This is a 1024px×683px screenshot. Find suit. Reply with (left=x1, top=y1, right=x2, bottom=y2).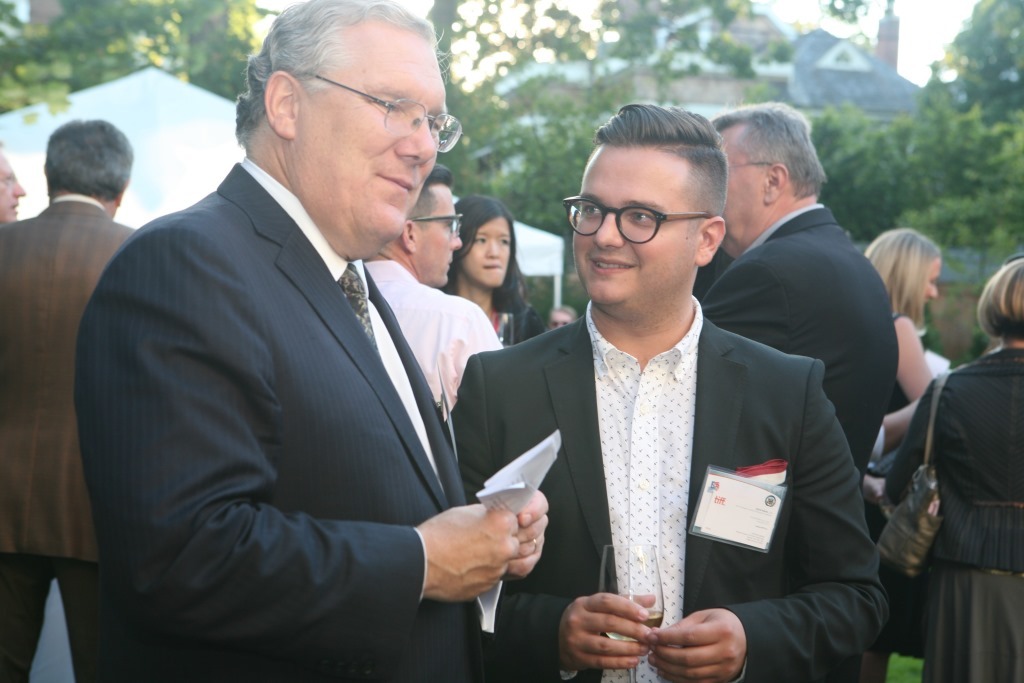
(left=0, top=193, right=142, bottom=682).
